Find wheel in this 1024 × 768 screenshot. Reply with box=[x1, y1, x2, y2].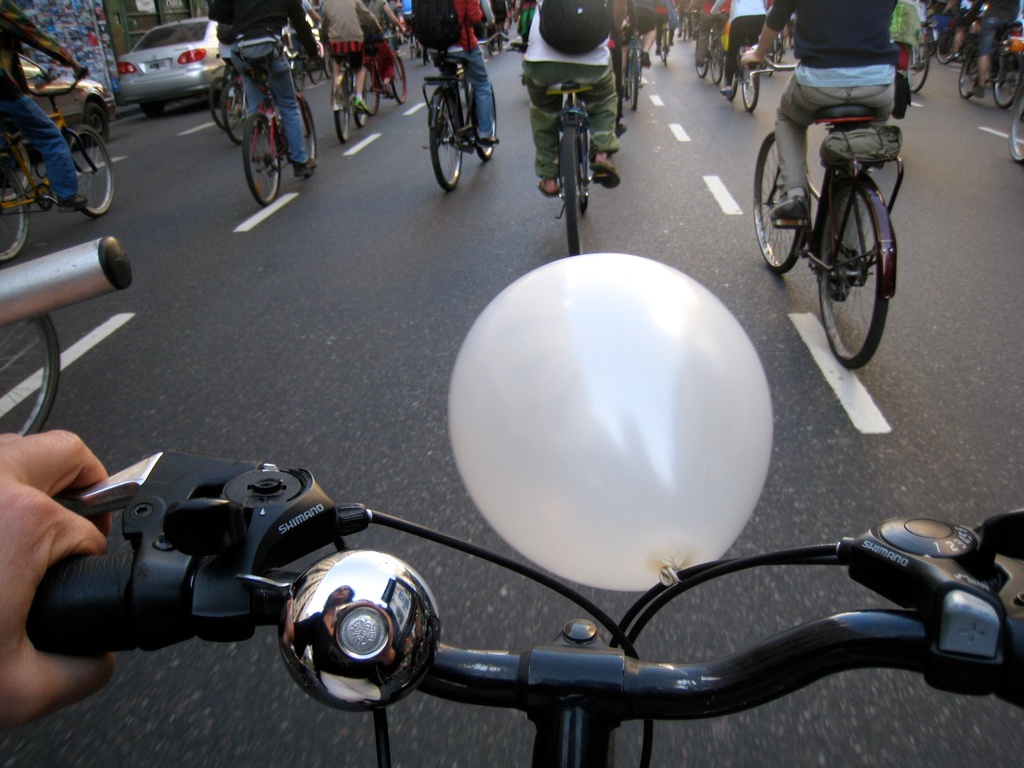
box=[710, 38, 726, 86].
